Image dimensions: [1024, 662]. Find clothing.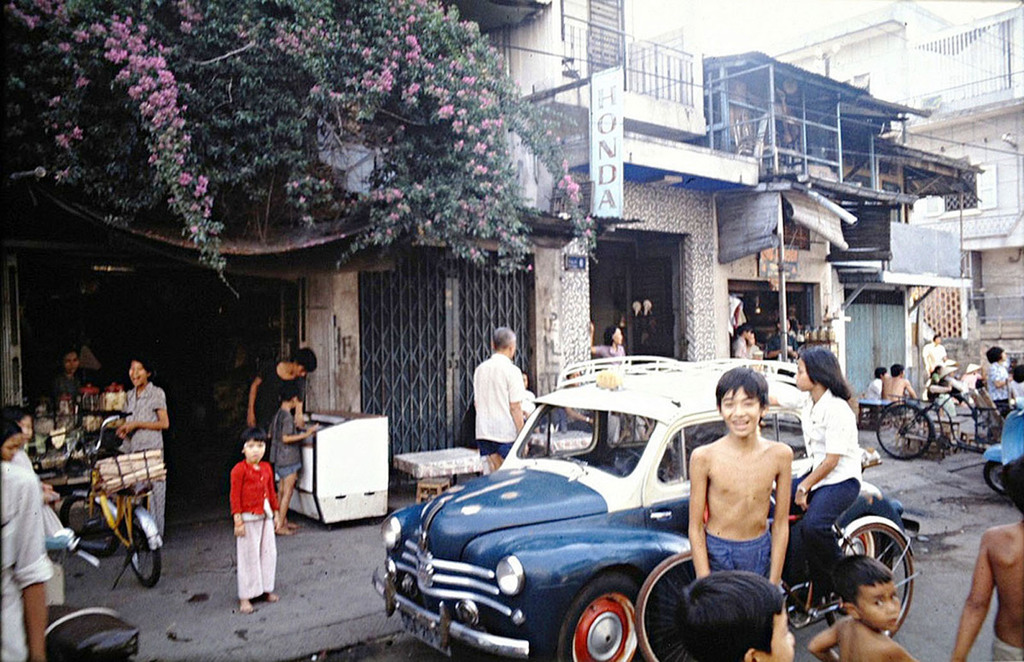
<box>747,345,758,357</box>.
